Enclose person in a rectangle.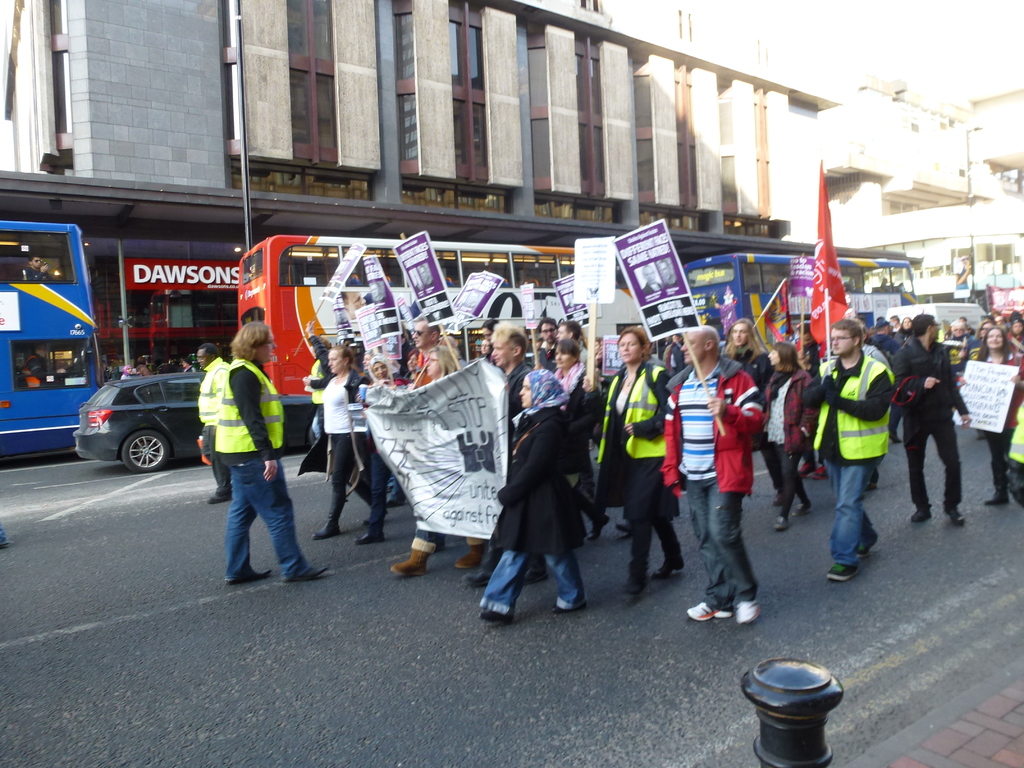
(x1=722, y1=318, x2=774, y2=385).
